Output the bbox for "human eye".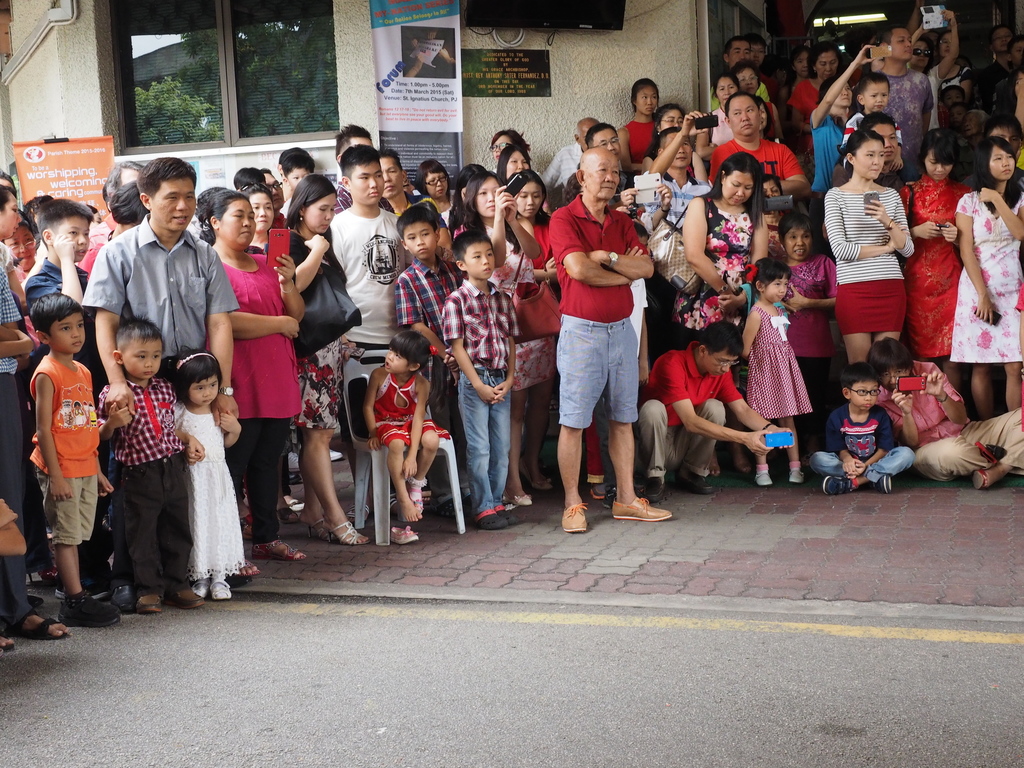
{"left": 881, "top": 91, "right": 890, "bottom": 96}.
